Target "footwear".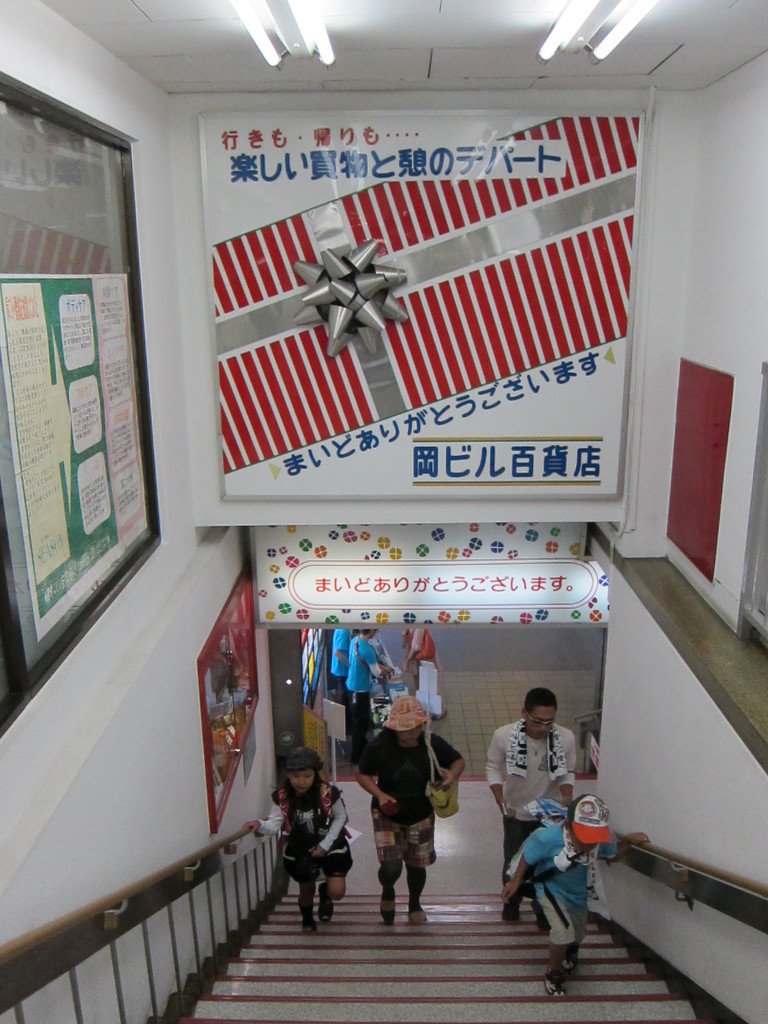
Target region: <bbox>506, 909, 520, 930</bbox>.
